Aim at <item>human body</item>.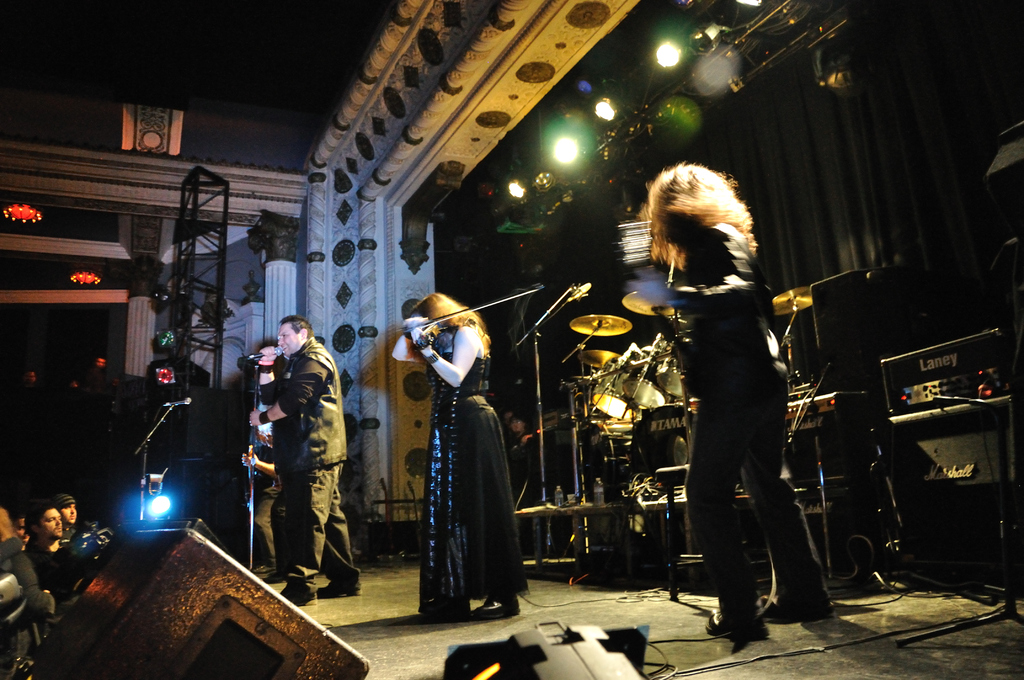
Aimed at bbox=(717, 219, 833, 643).
